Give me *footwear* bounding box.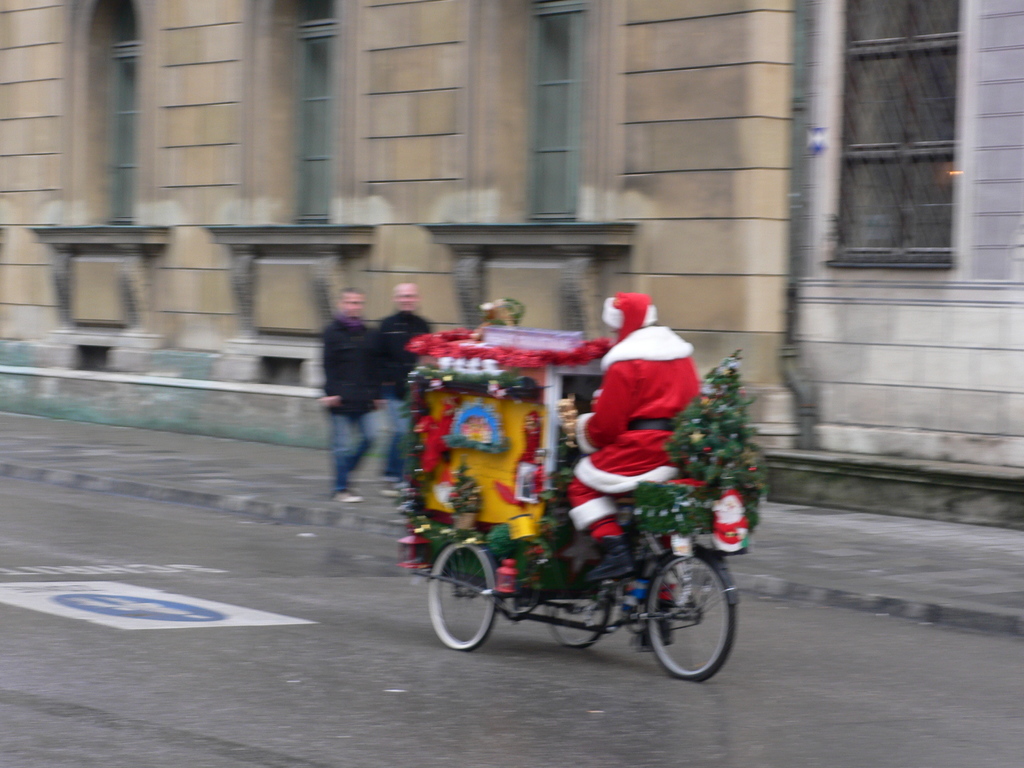
crop(327, 487, 362, 506).
